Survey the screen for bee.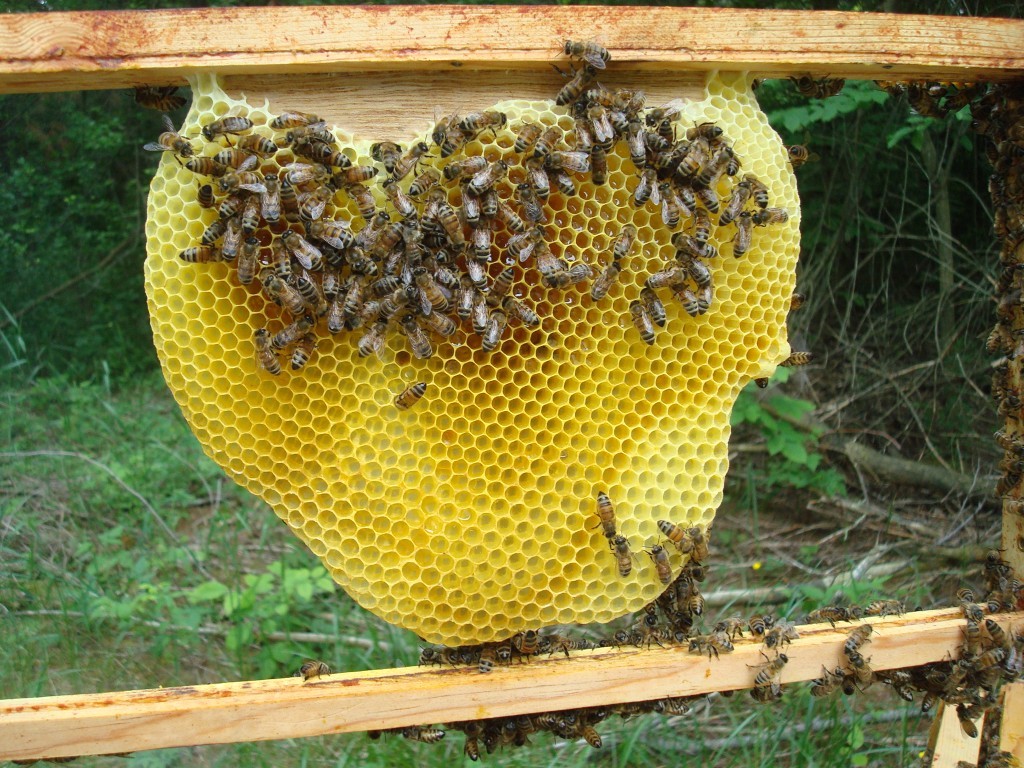
Survey found: 409,254,456,312.
